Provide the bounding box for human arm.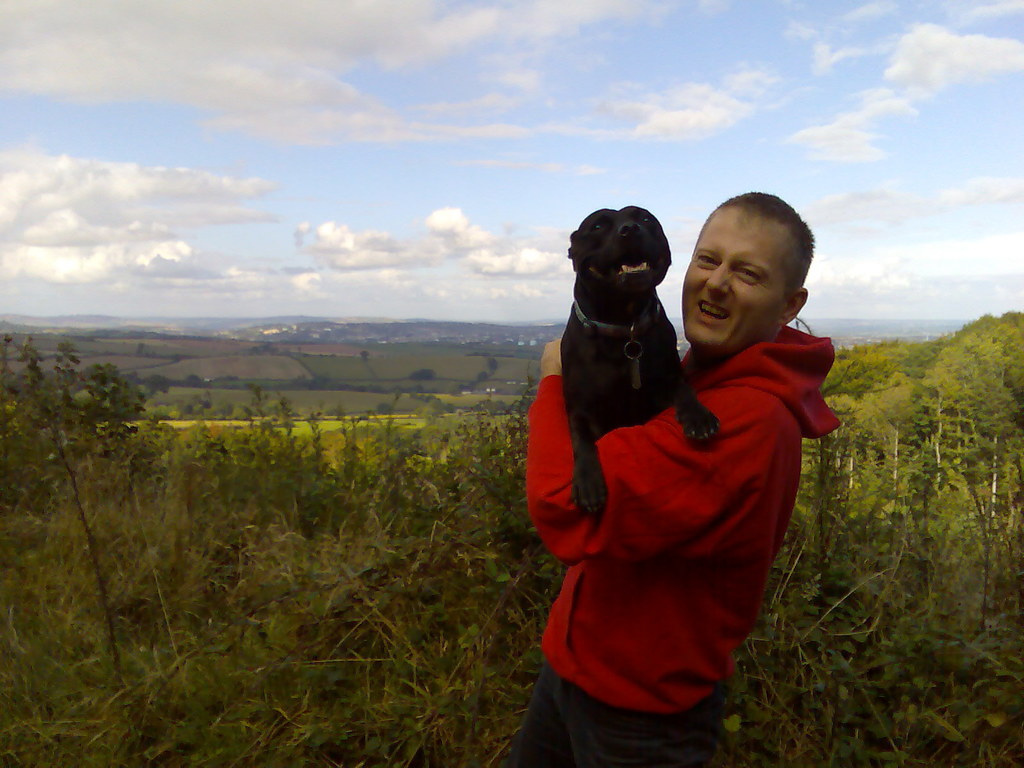
left=527, top=312, right=755, bottom=568.
